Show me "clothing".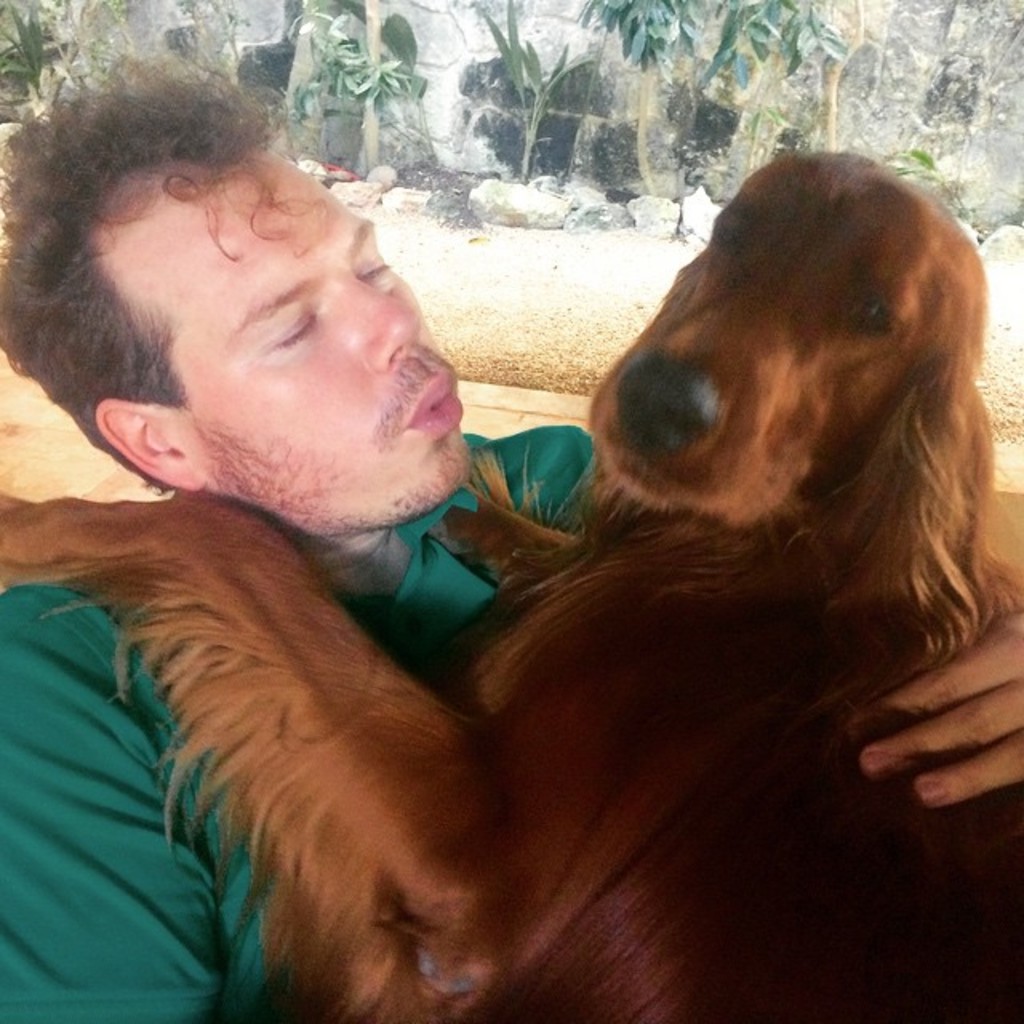
"clothing" is here: detection(0, 414, 667, 1022).
